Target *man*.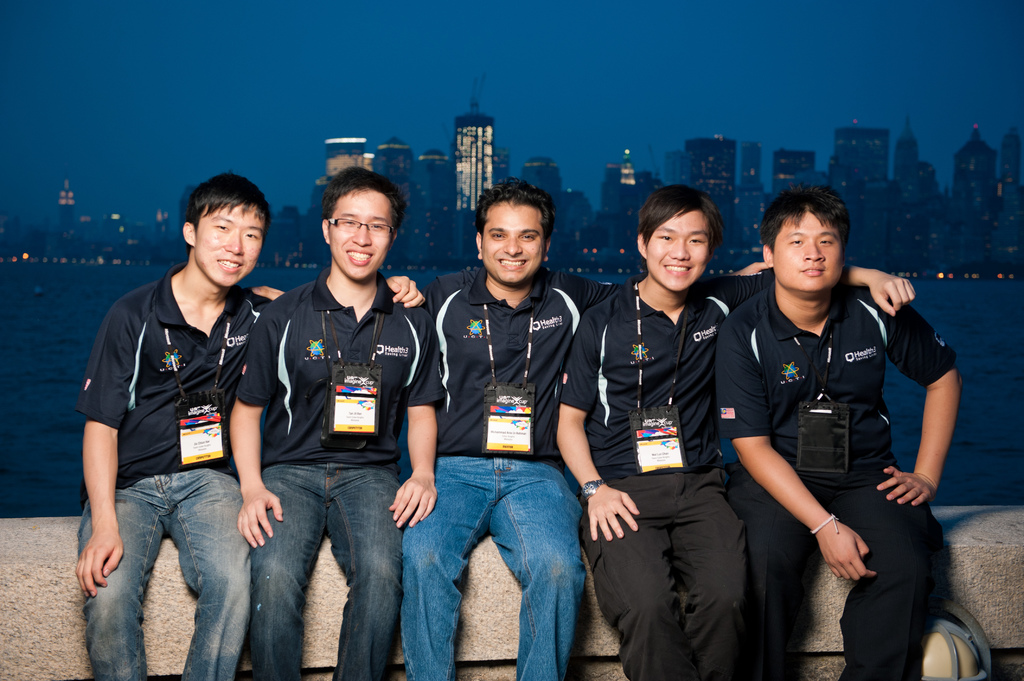
Target region: (694, 182, 964, 680).
